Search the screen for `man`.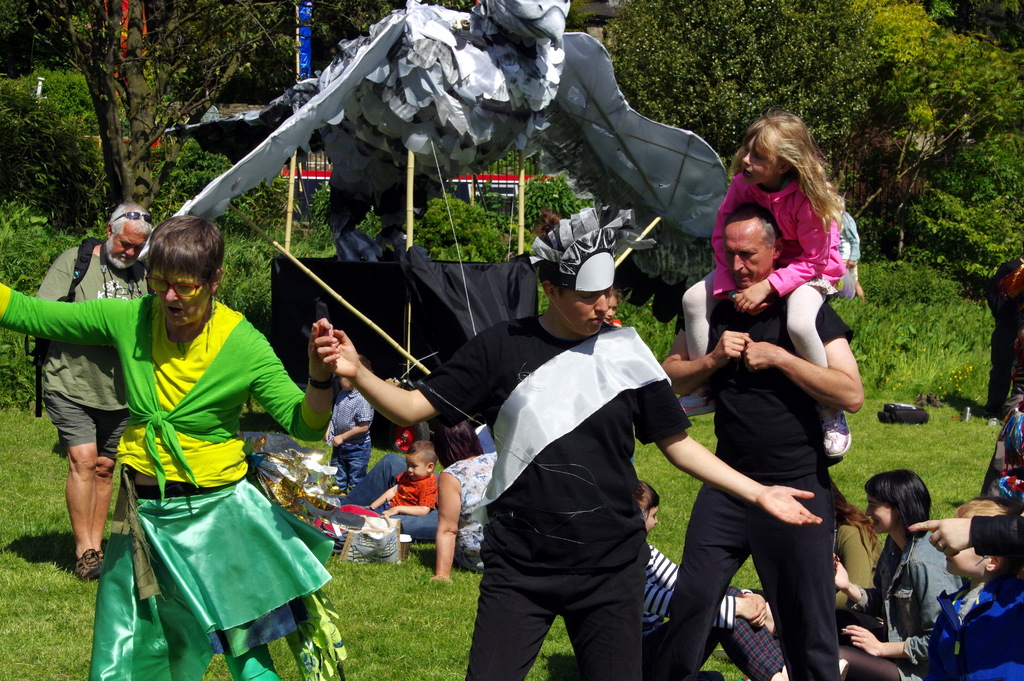
Found at rect(20, 202, 148, 582).
